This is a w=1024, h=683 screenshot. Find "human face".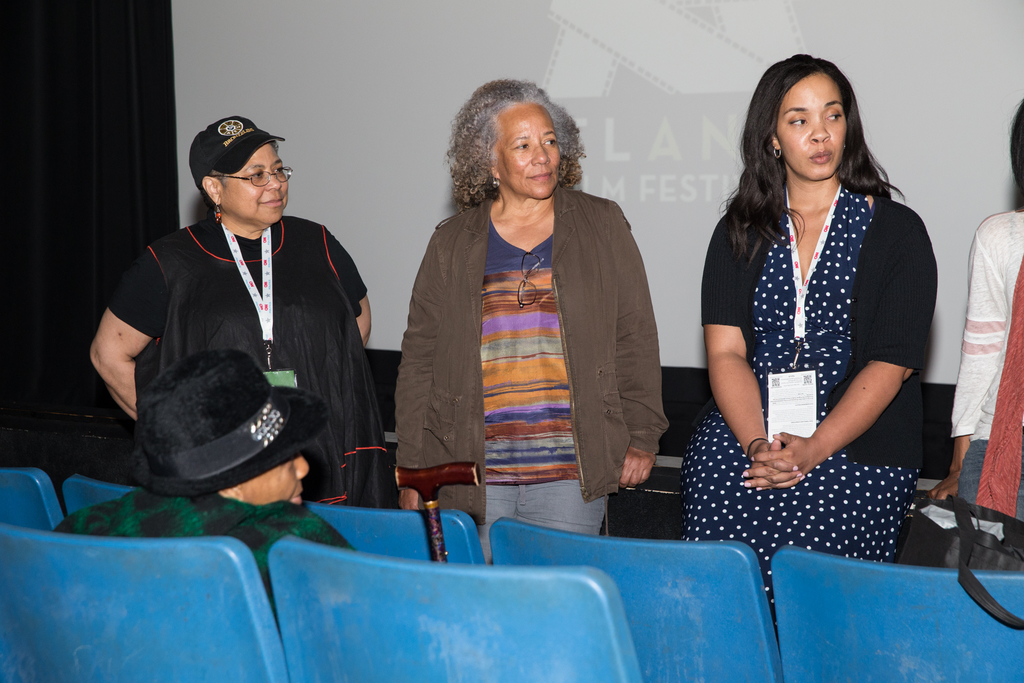
Bounding box: left=499, top=99, right=561, bottom=197.
